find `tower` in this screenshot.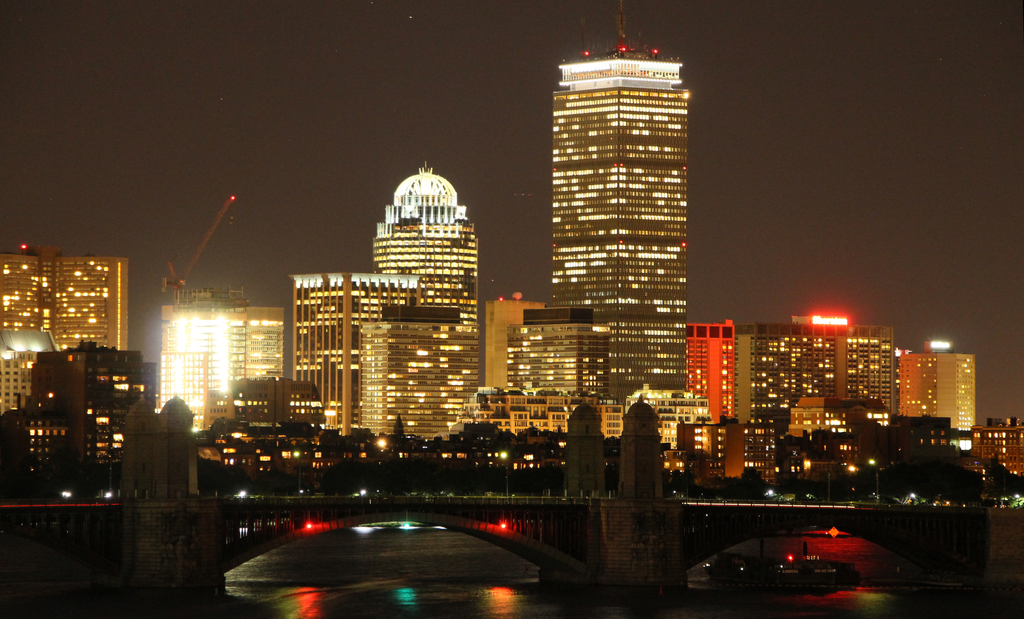
The bounding box for `tower` is 0,337,156,508.
